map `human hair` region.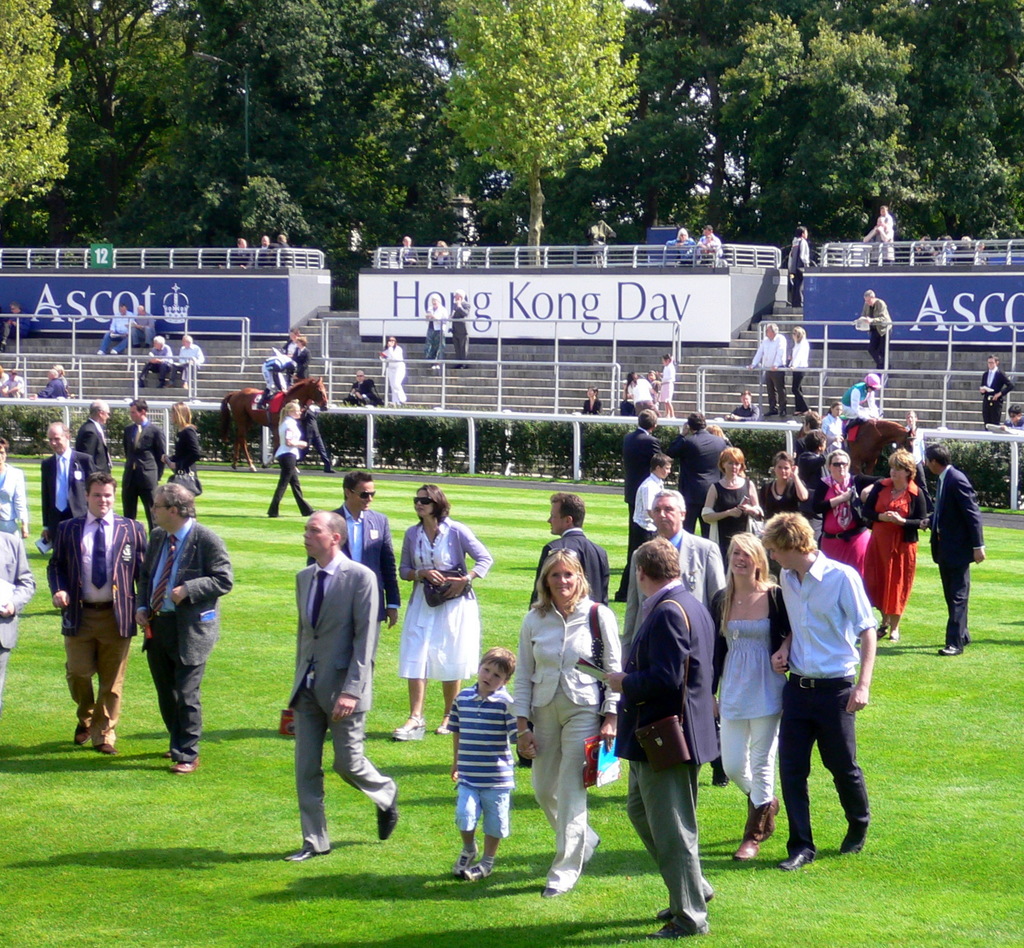
Mapped to 46:419:68:443.
